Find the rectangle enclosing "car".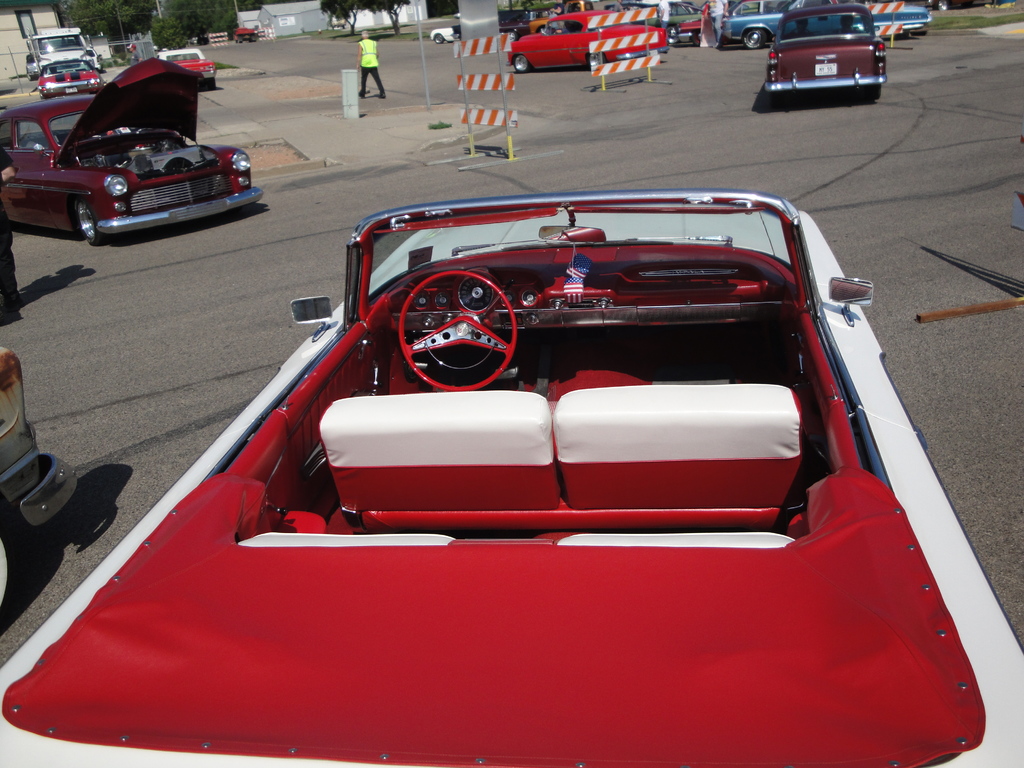
l=510, t=9, r=670, b=74.
